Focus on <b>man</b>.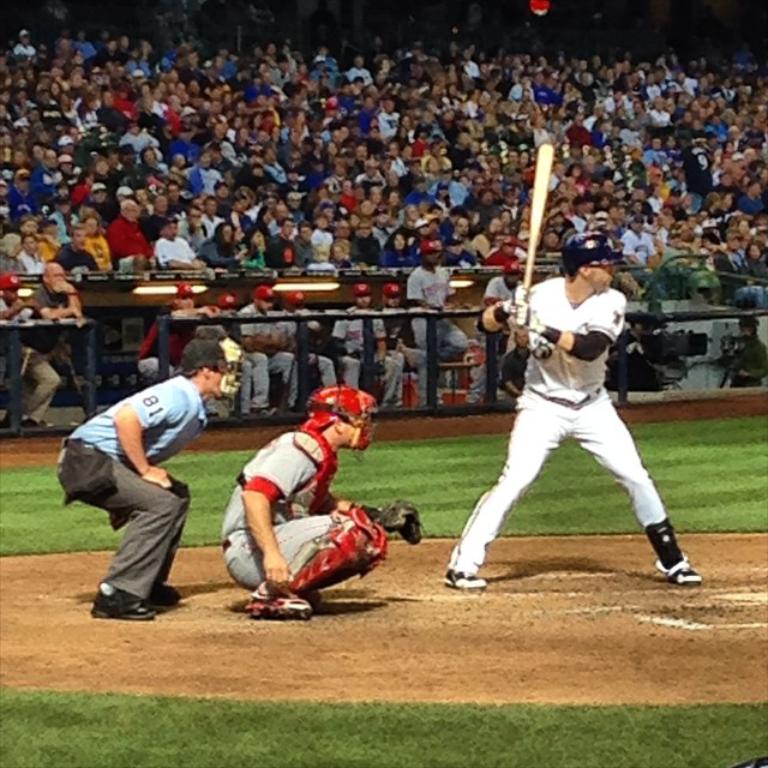
Focused at (330,281,397,407).
